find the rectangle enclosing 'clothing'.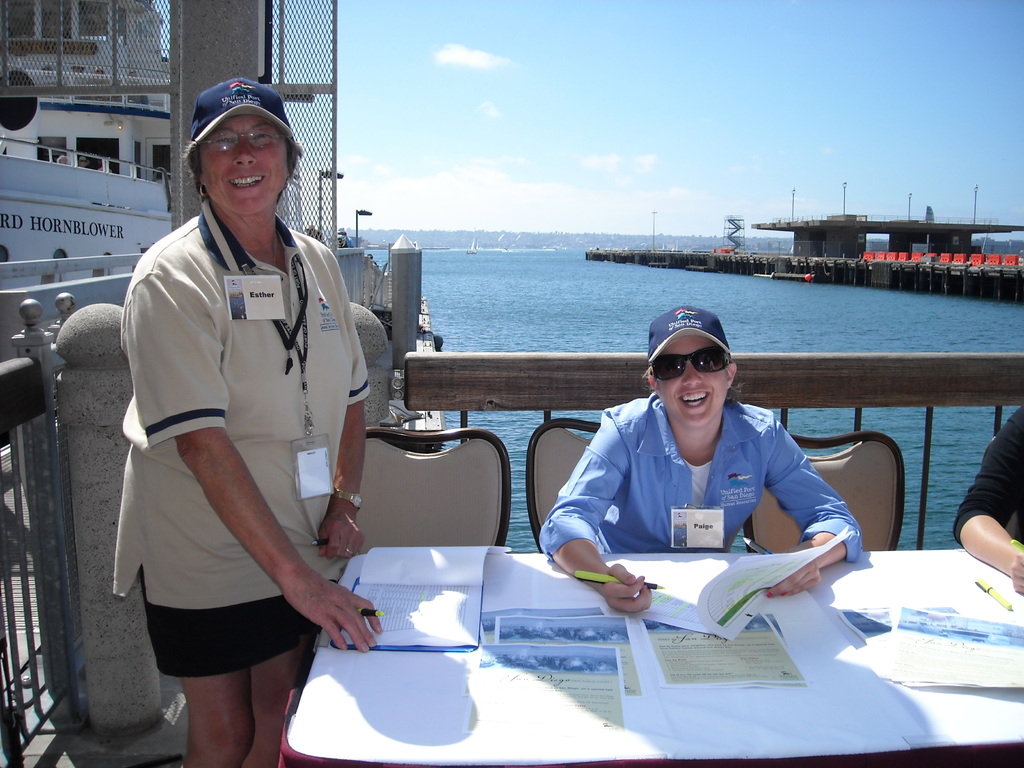
bbox(953, 399, 1023, 545).
